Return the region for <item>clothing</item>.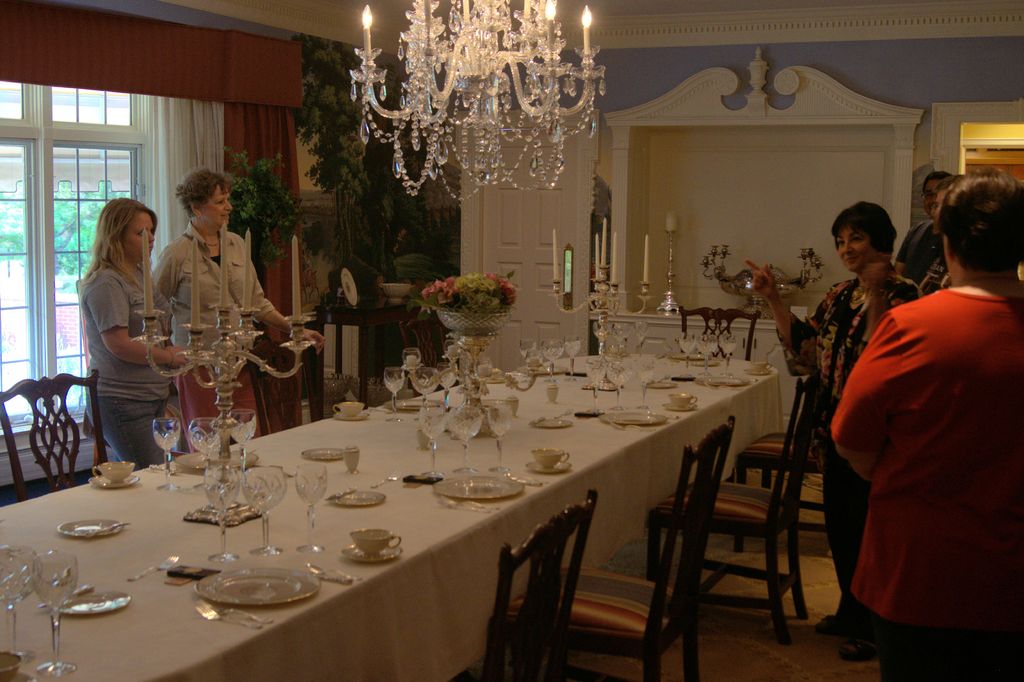
[left=897, top=220, right=955, bottom=299].
